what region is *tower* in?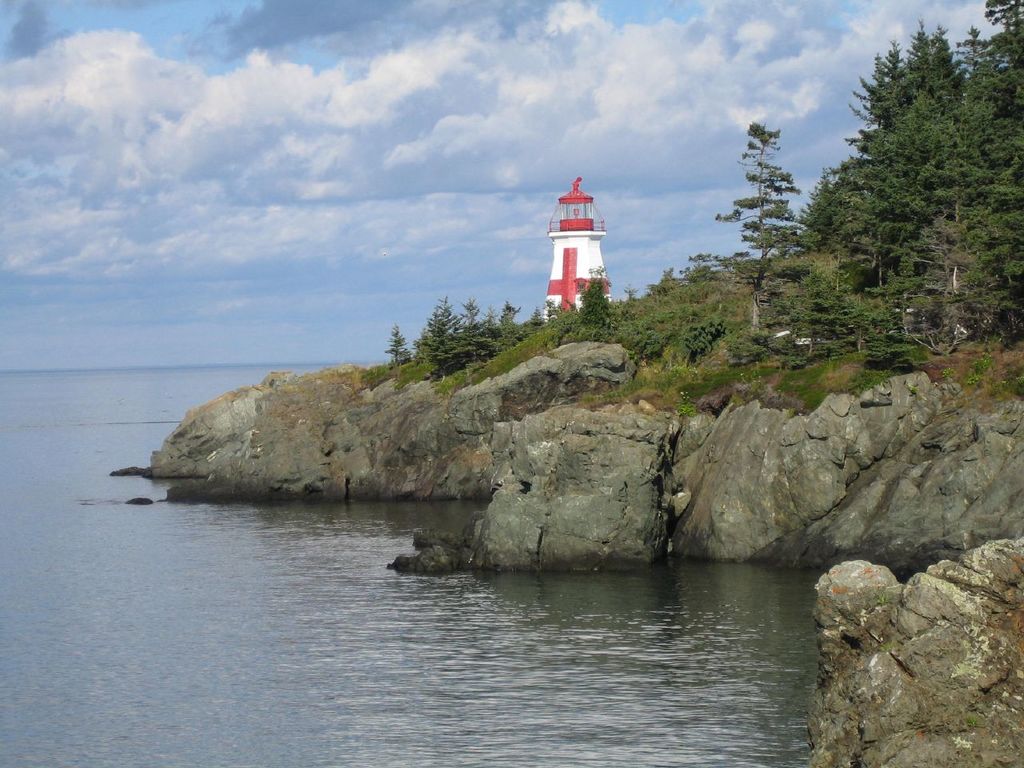
box(543, 178, 620, 324).
